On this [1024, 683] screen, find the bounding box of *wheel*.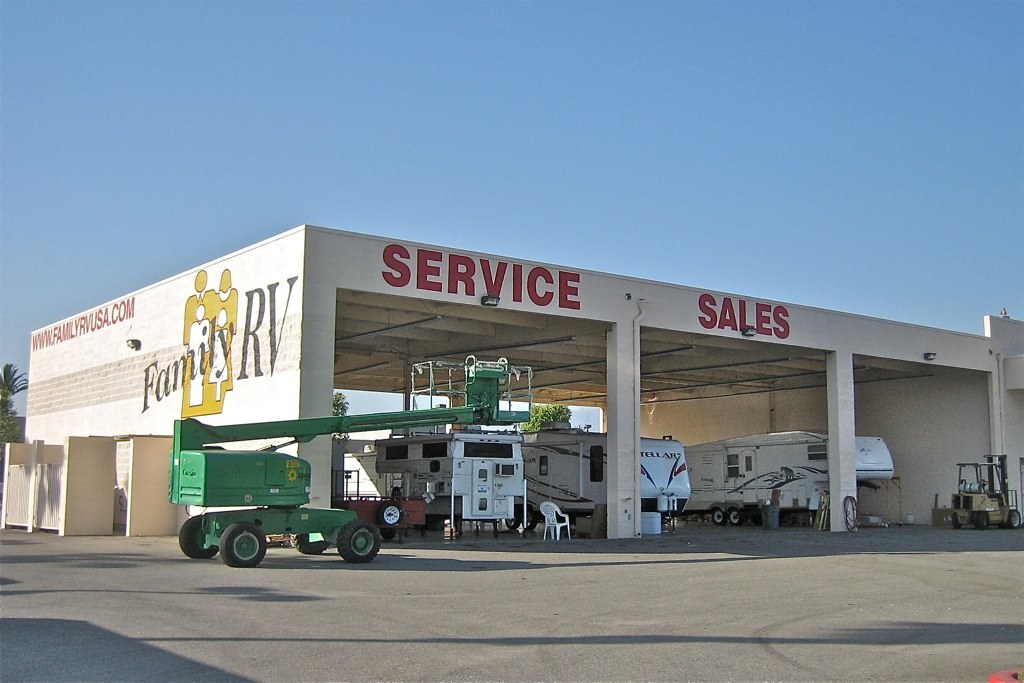
Bounding box: rect(951, 513, 958, 527).
